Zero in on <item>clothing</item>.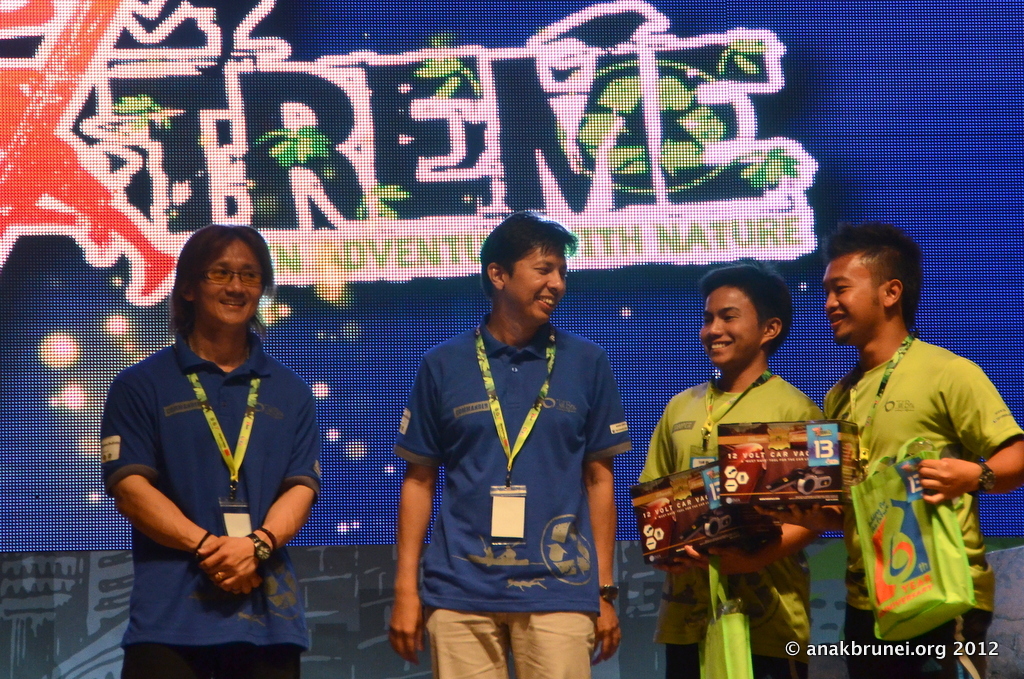
Zeroed in: 823 332 1021 678.
